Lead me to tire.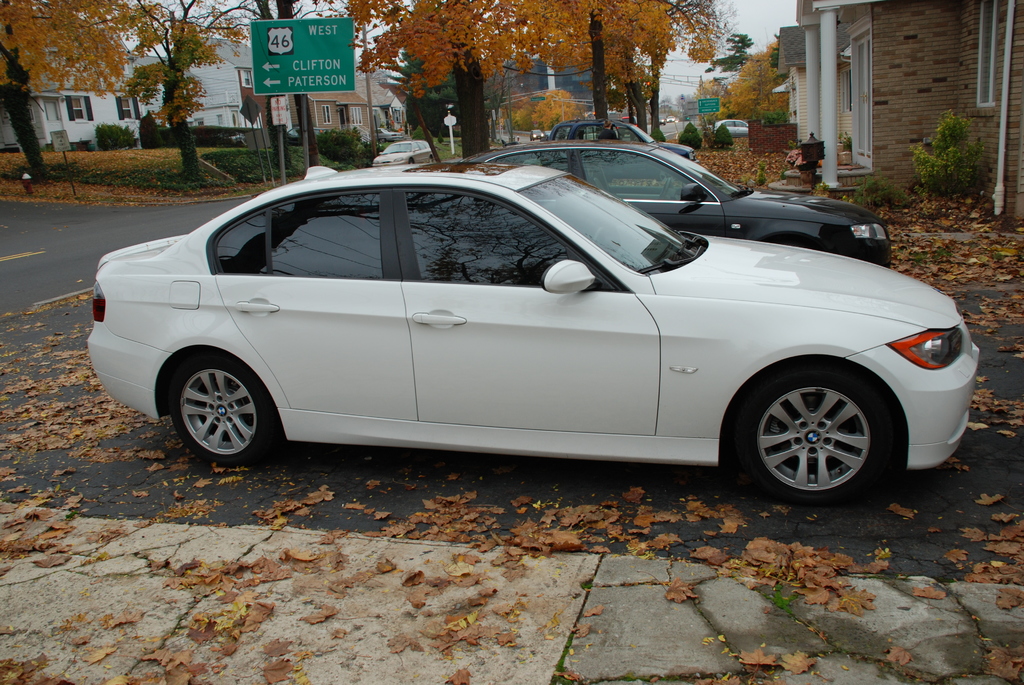
Lead to 378 139 386 144.
